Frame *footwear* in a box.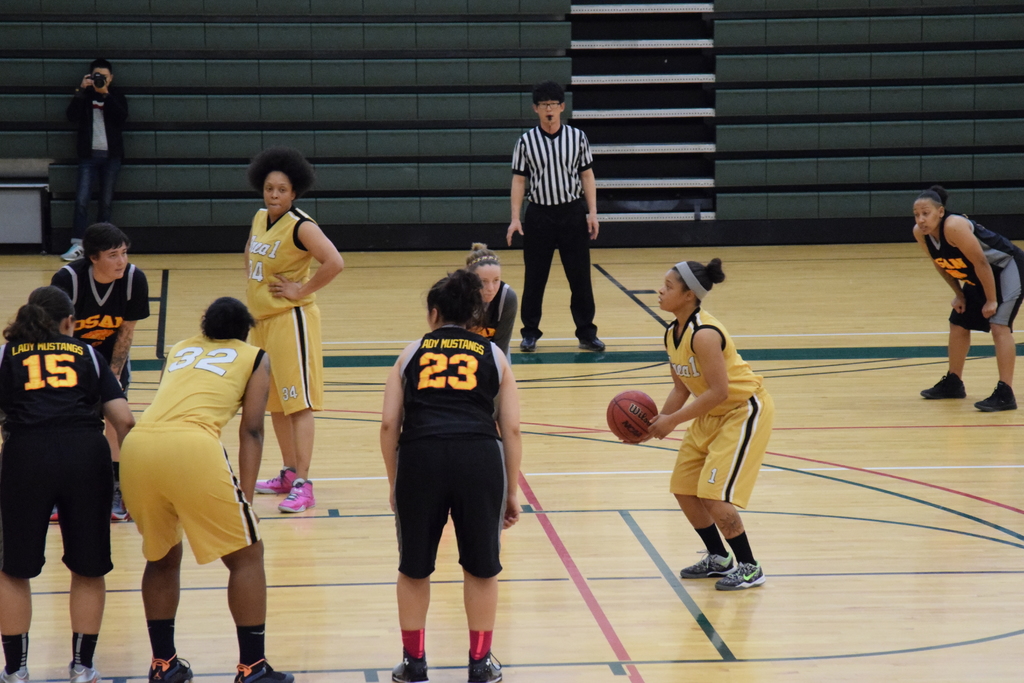
<box>716,559,766,594</box>.
